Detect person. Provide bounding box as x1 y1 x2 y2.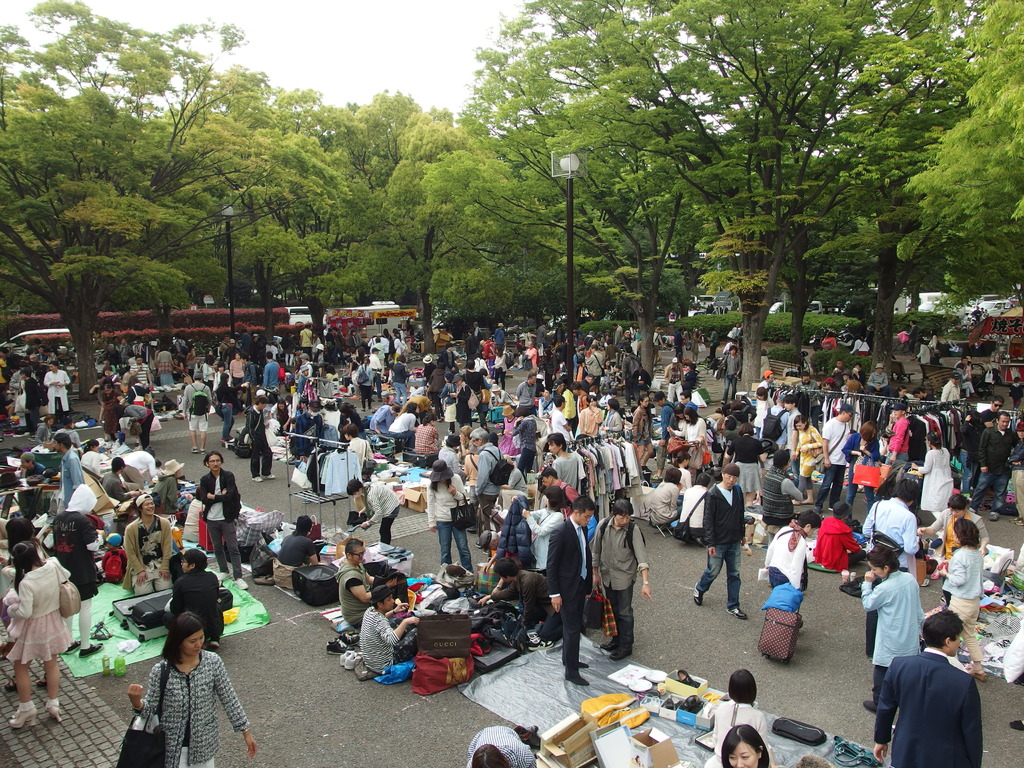
667 395 697 447.
